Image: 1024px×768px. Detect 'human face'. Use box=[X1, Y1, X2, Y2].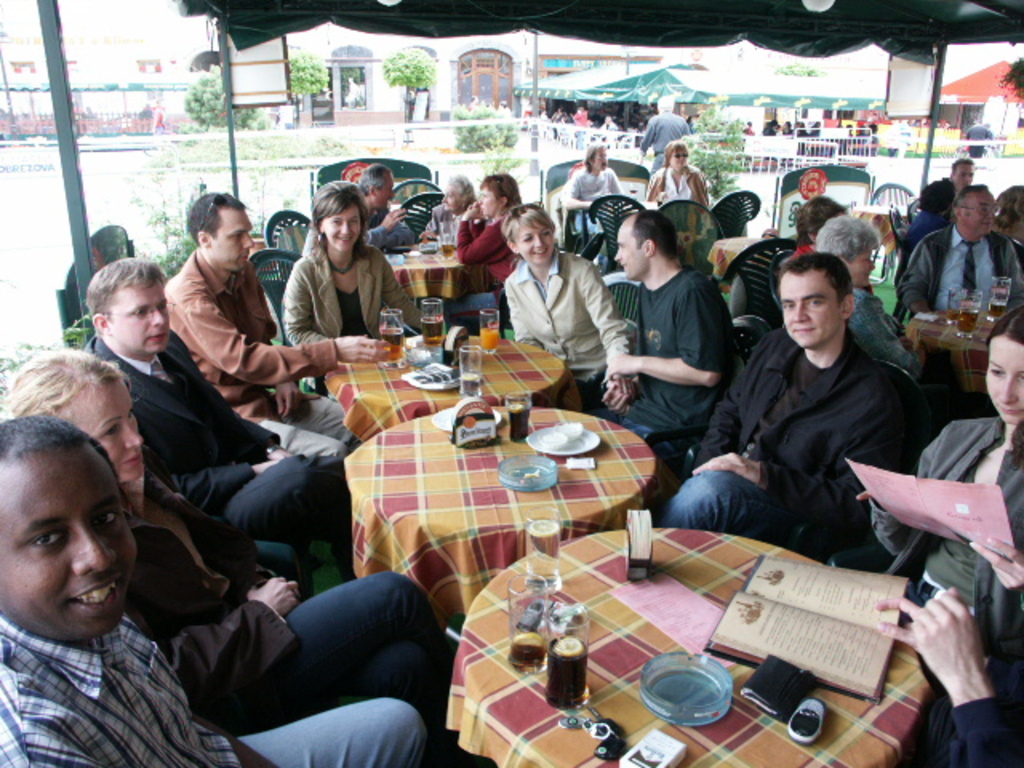
box=[590, 147, 613, 176].
